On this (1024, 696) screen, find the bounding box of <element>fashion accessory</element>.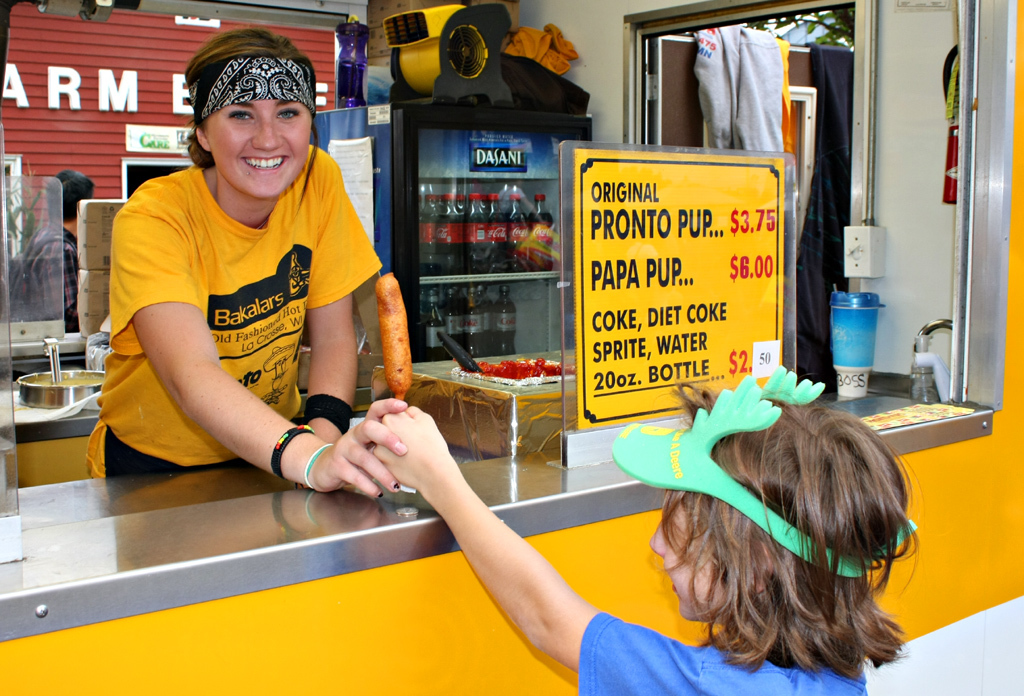
Bounding box: <box>303,440,335,489</box>.
